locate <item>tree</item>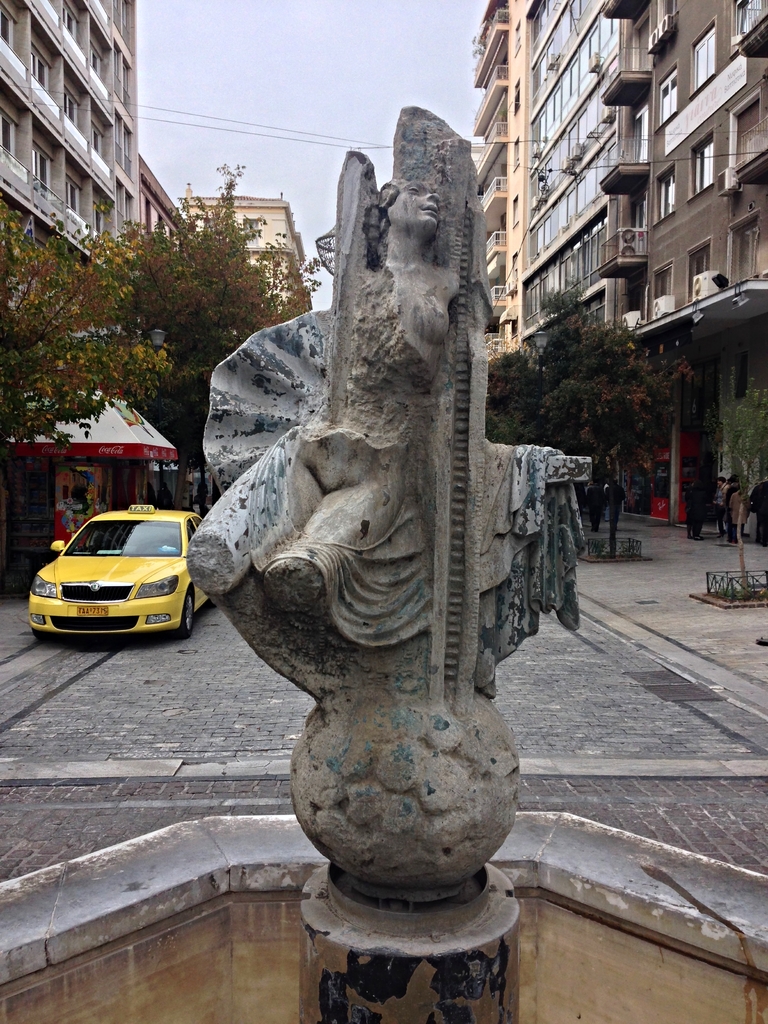
<region>714, 377, 767, 599</region>
